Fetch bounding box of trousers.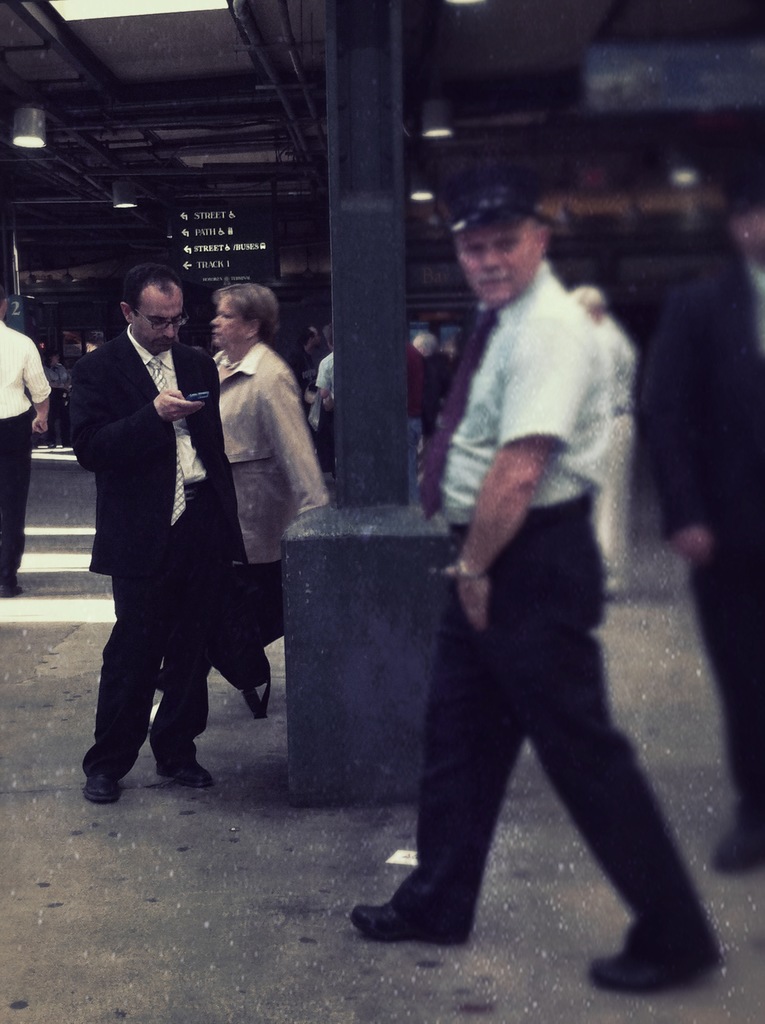
Bbox: BBox(677, 502, 764, 784).
